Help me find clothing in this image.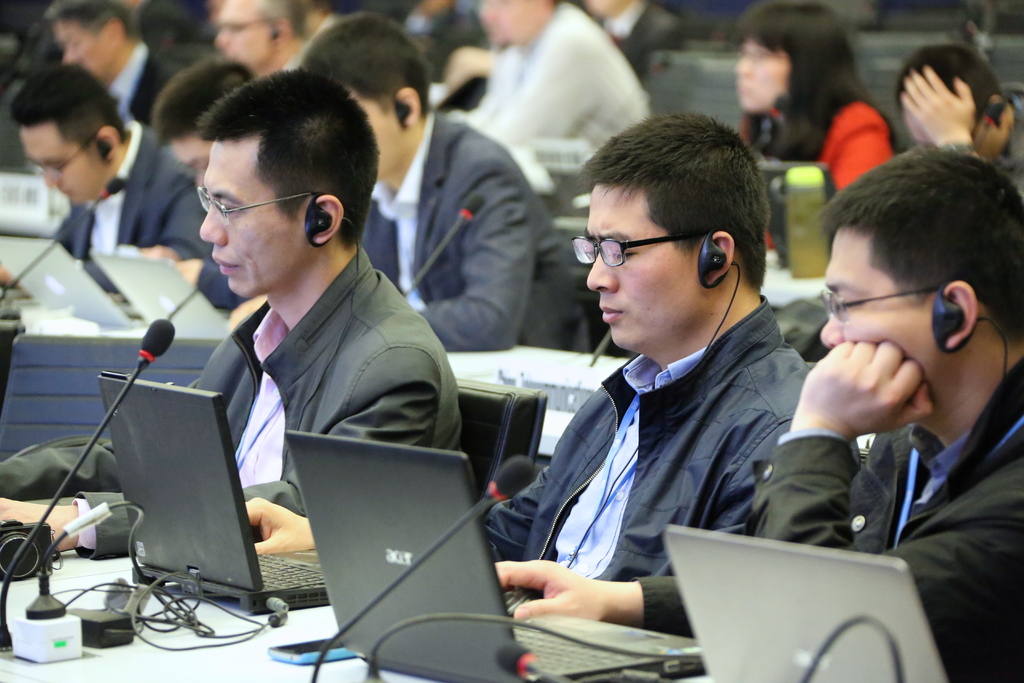
Found it: pyautogui.locateOnScreen(449, 0, 655, 148).
